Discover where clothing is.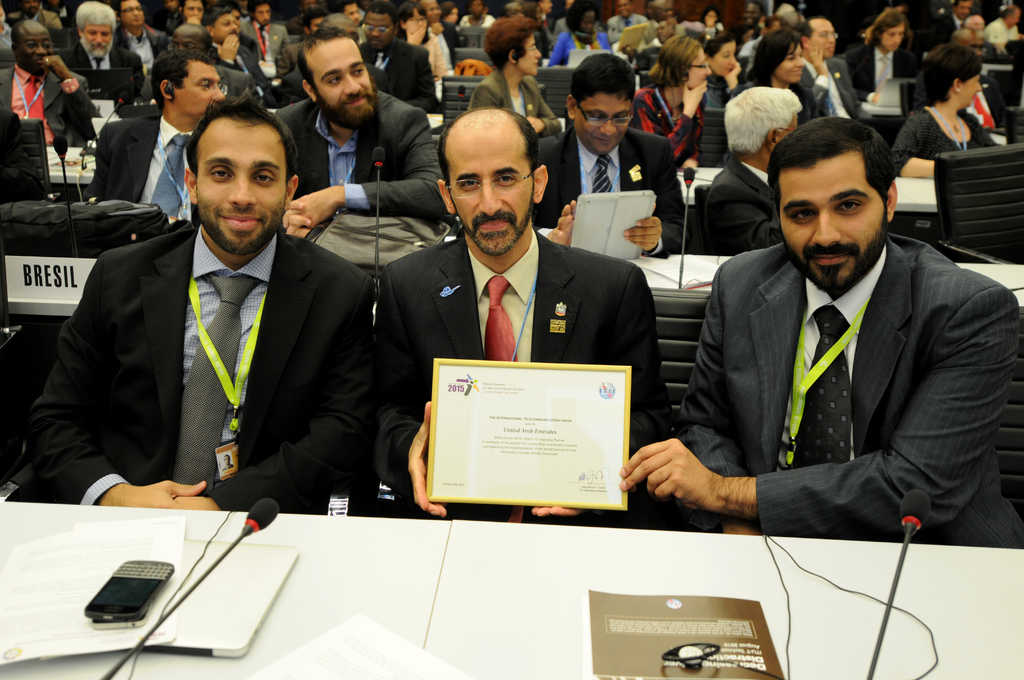
Discovered at <box>282,26,304,96</box>.
